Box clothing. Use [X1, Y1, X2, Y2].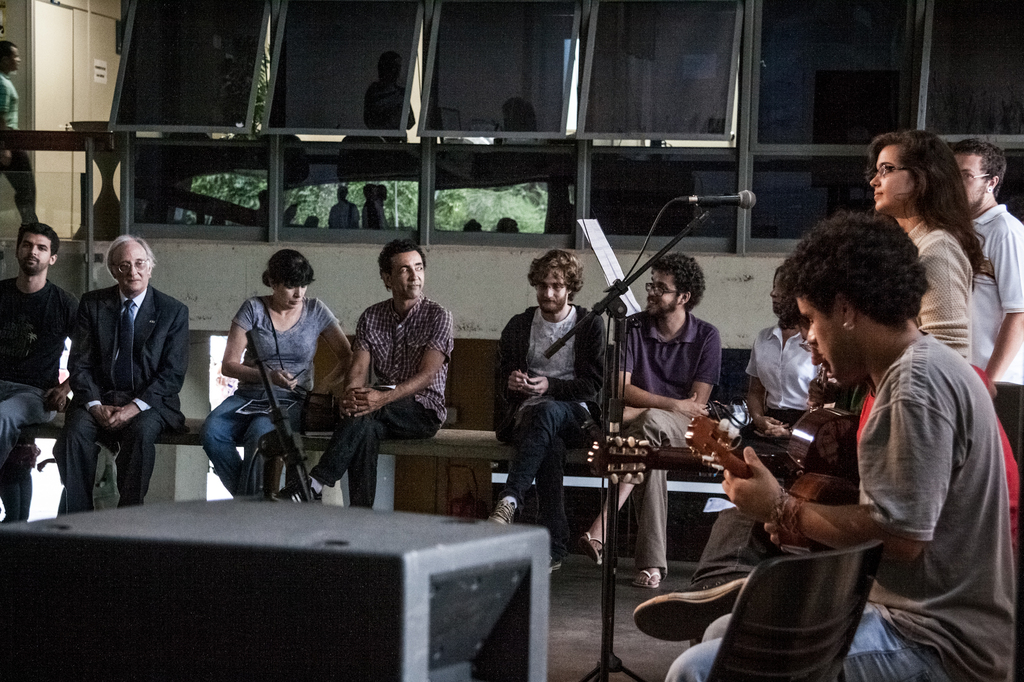
[0, 266, 82, 537].
